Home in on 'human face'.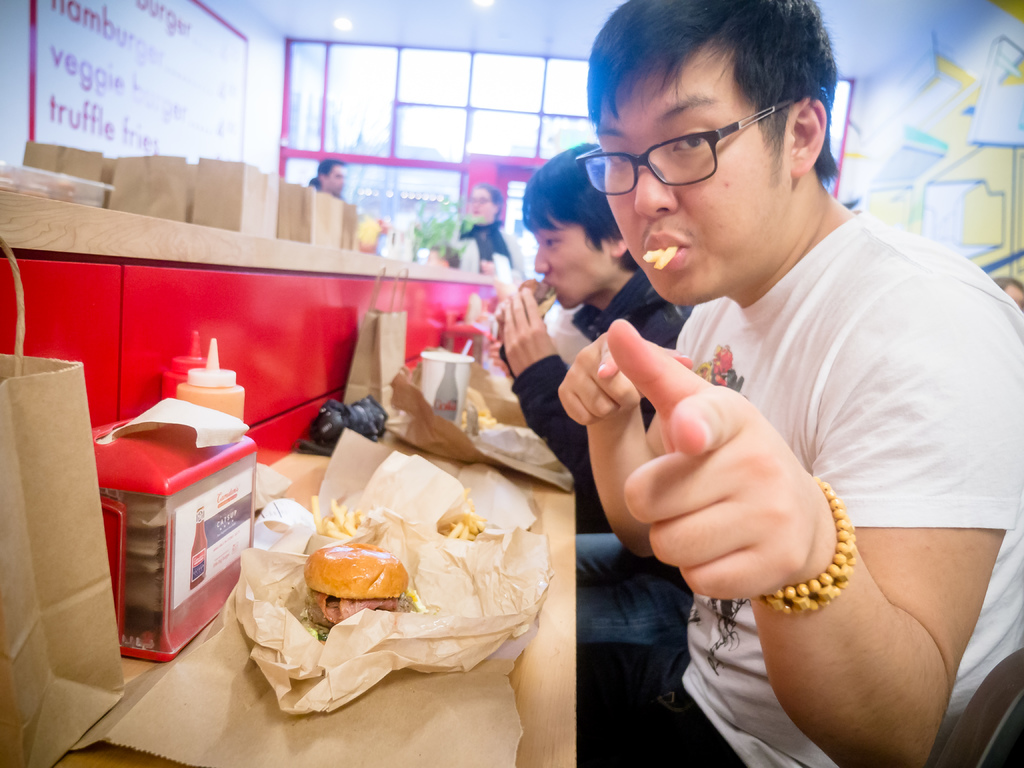
Homed in at locate(528, 216, 610, 317).
